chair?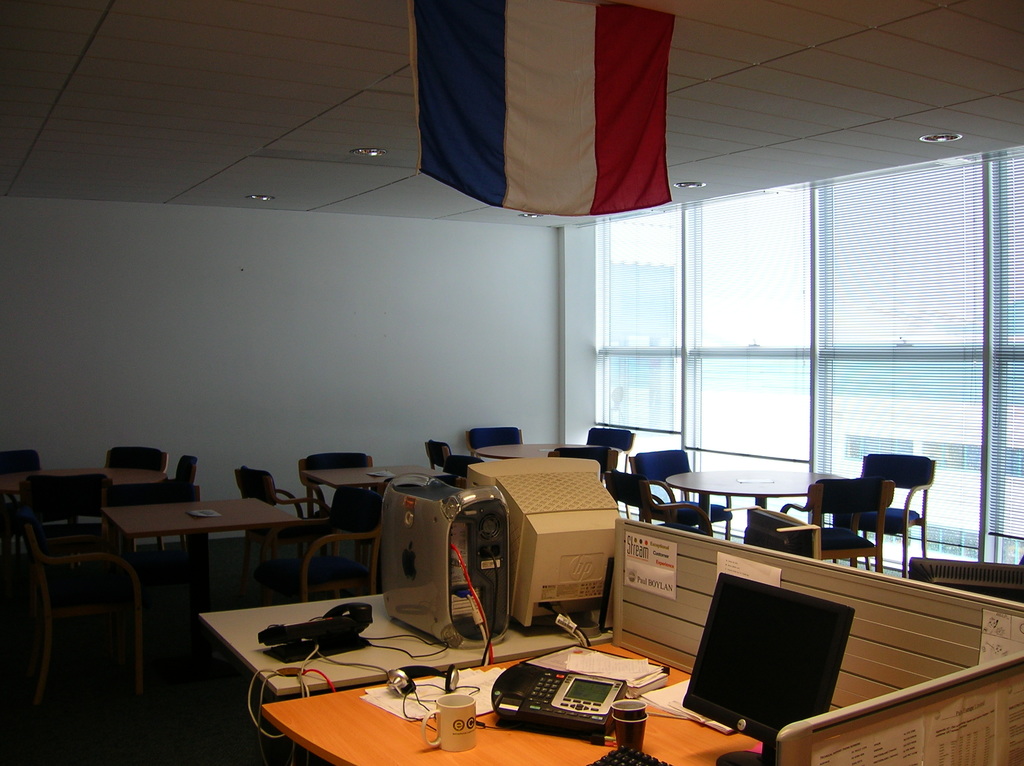
{"left": 588, "top": 424, "right": 635, "bottom": 453}
